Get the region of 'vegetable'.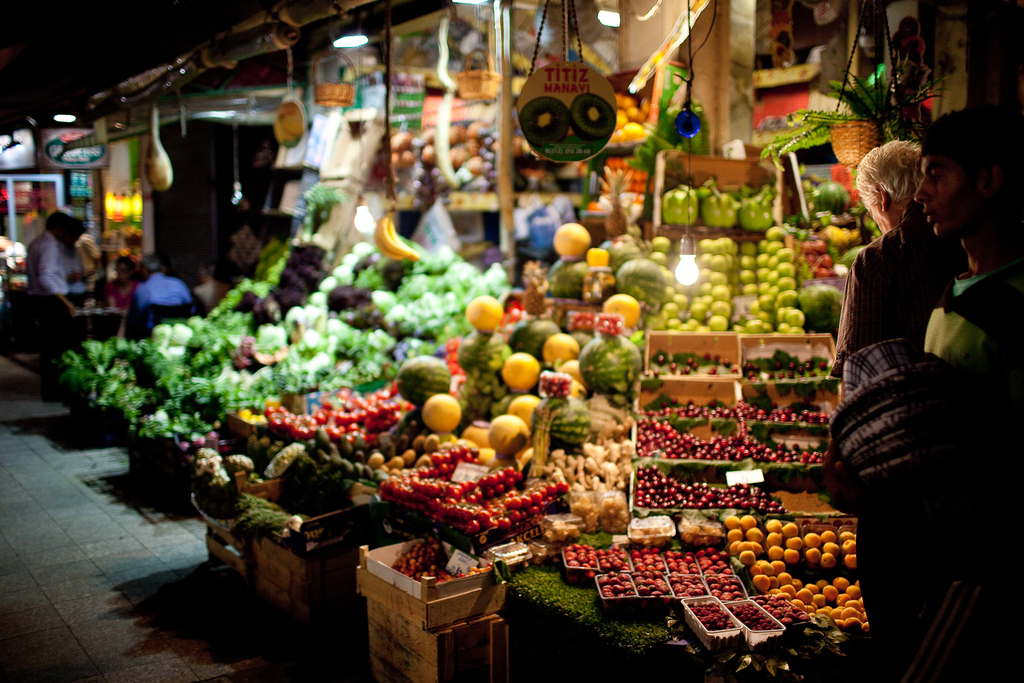
(x1=233, y1=489, x2=309, y2=536).
